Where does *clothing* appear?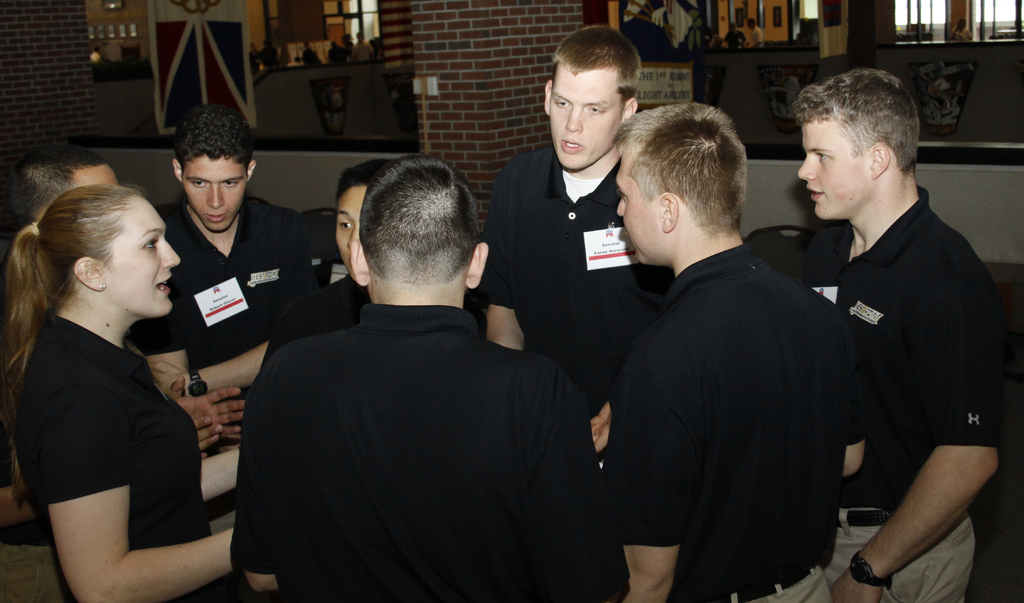
Appears at (750, 24, 762, 45).
